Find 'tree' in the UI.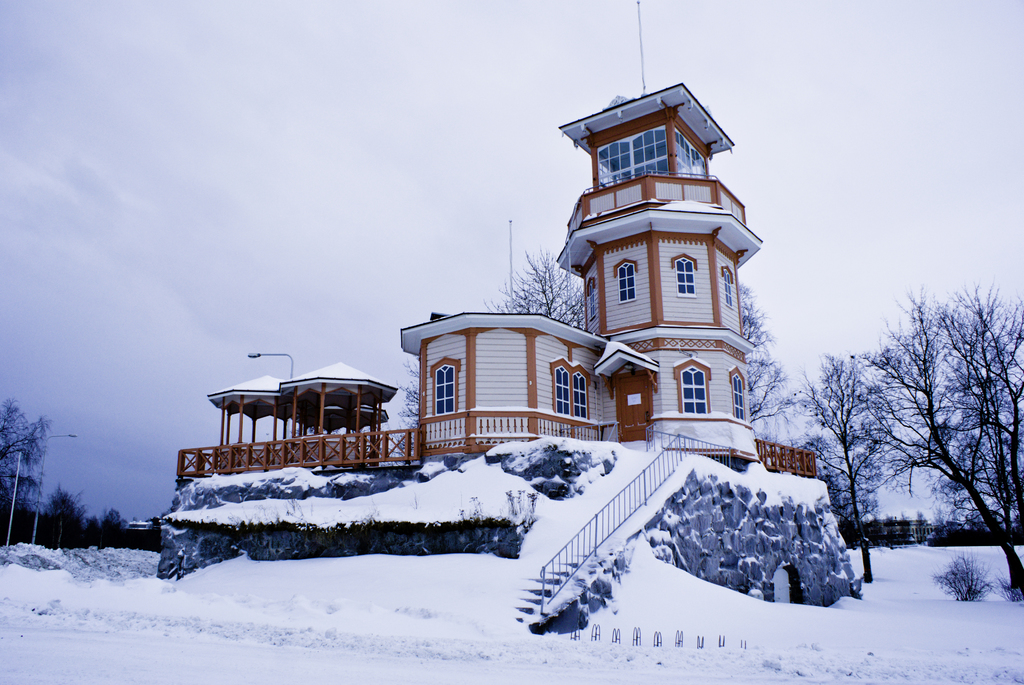
UI element at l=735, t=276, r=794, b=445.
